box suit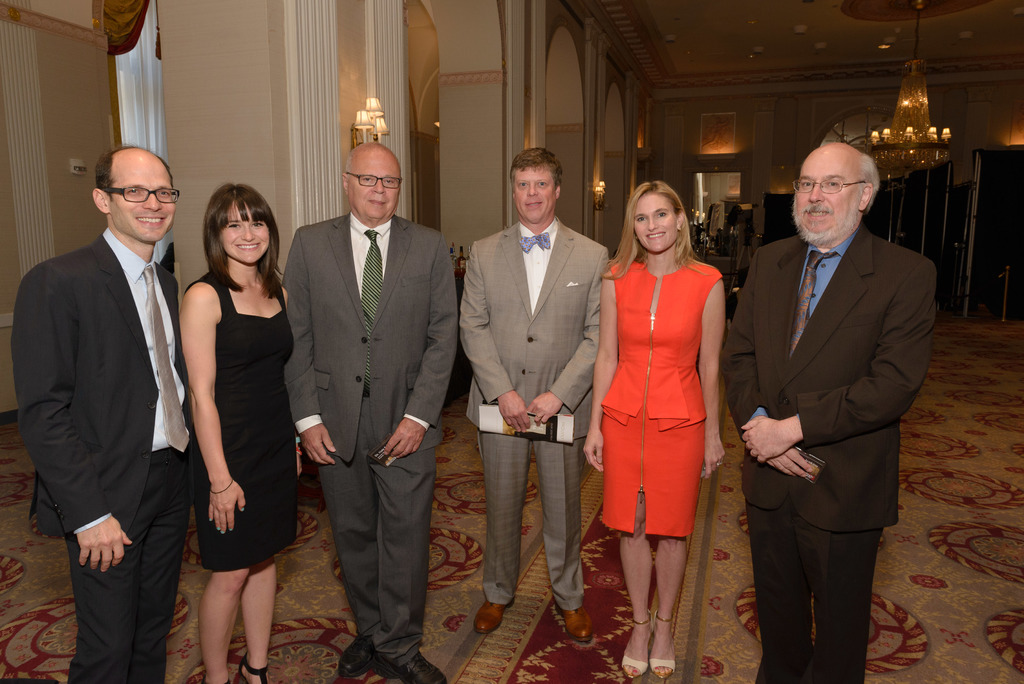
285,211,463,667
